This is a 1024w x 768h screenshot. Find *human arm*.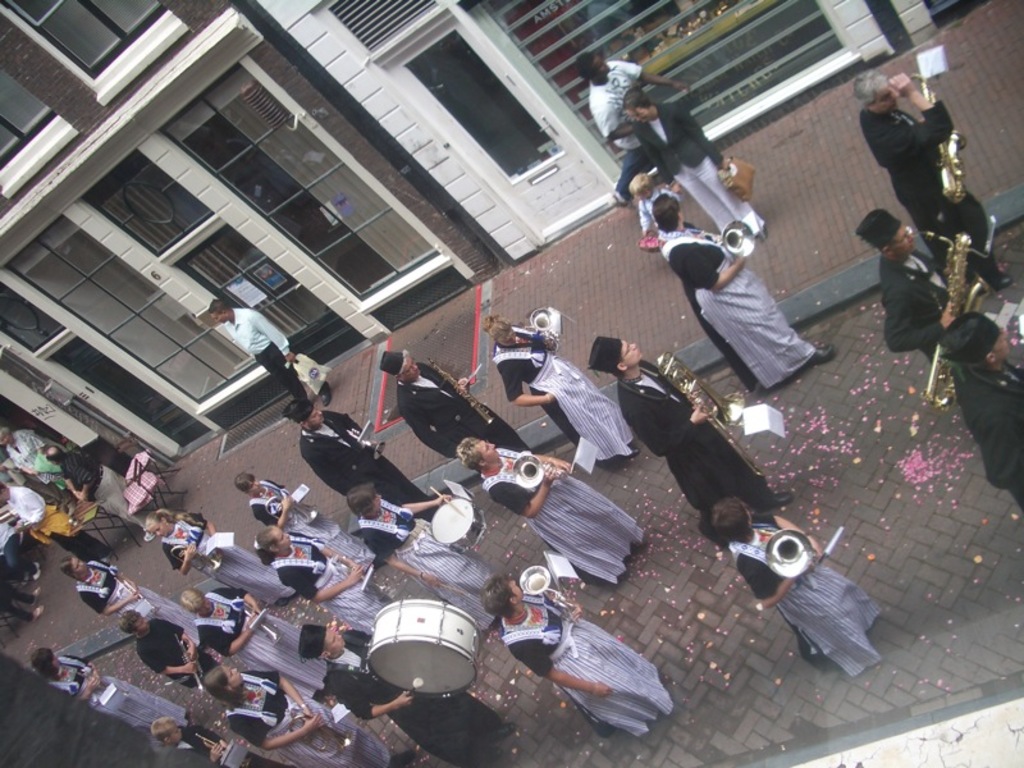
Bounding box: Rect(637, 118, 673, 175).
